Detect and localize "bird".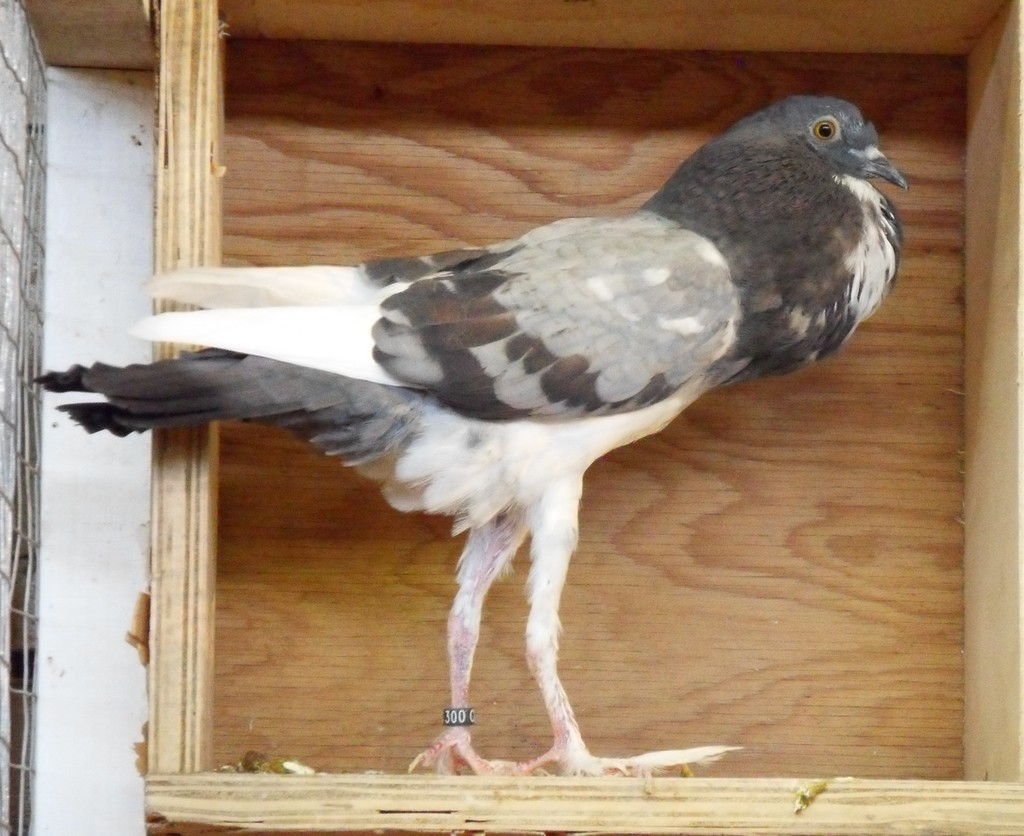
Localized at <bbox>91, 75, 936, 757</bbox>.
